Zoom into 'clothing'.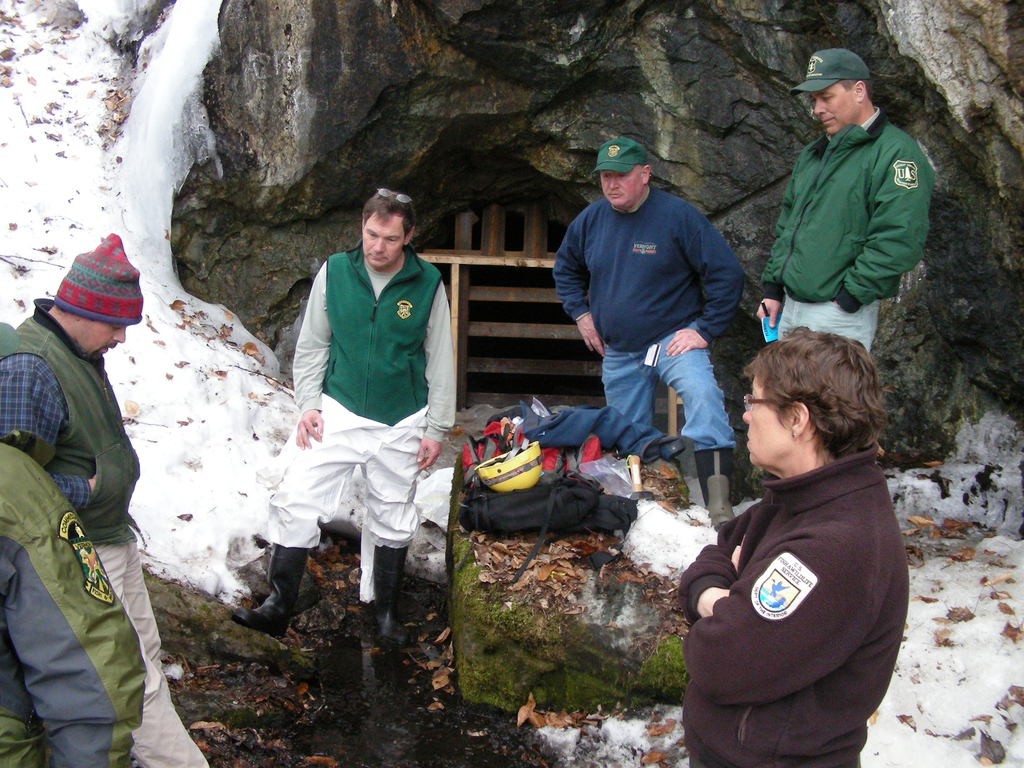
Zoom target: x1=271, y1=228, x2=464, y2=600.
